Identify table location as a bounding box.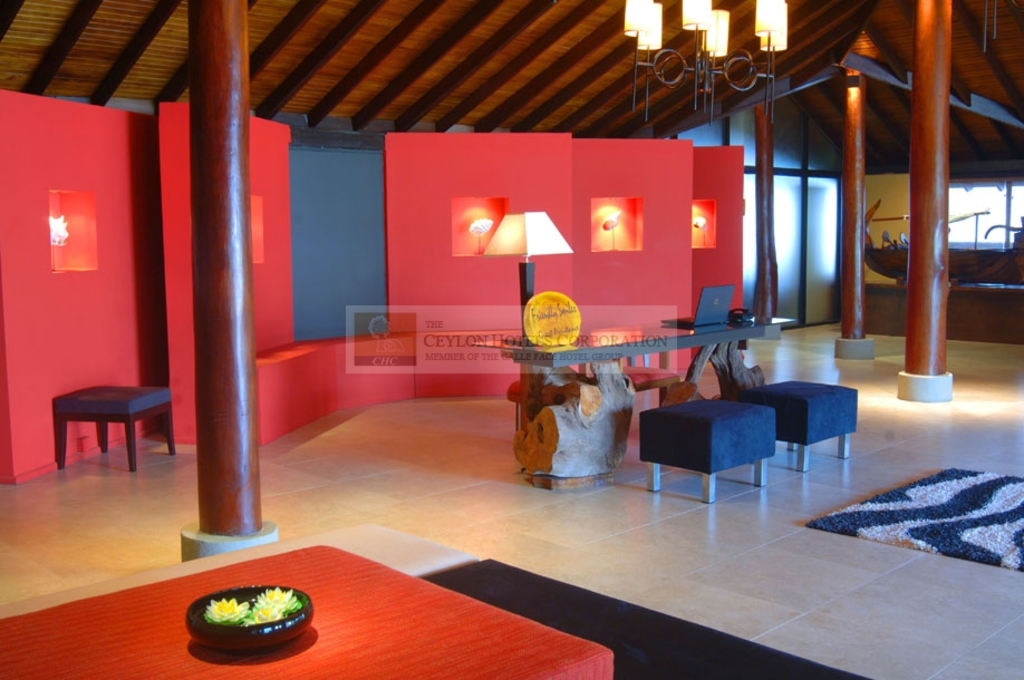
bbox(37, 396, 160, 482).
